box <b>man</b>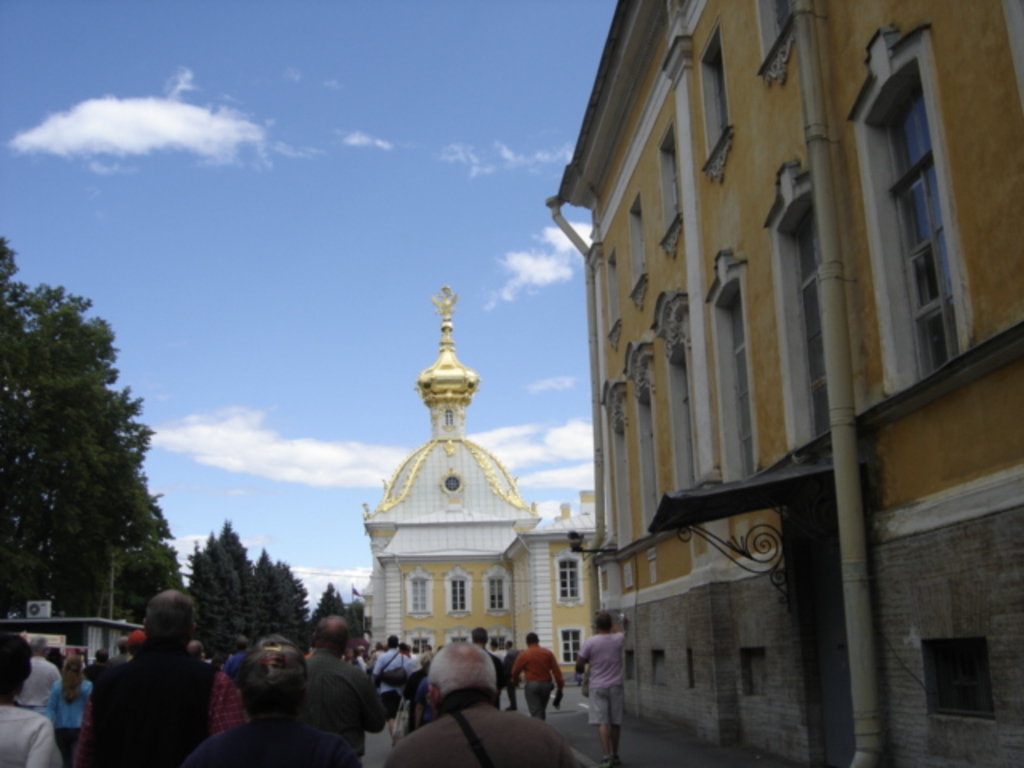
l=373, t=635, r=411, b=694
